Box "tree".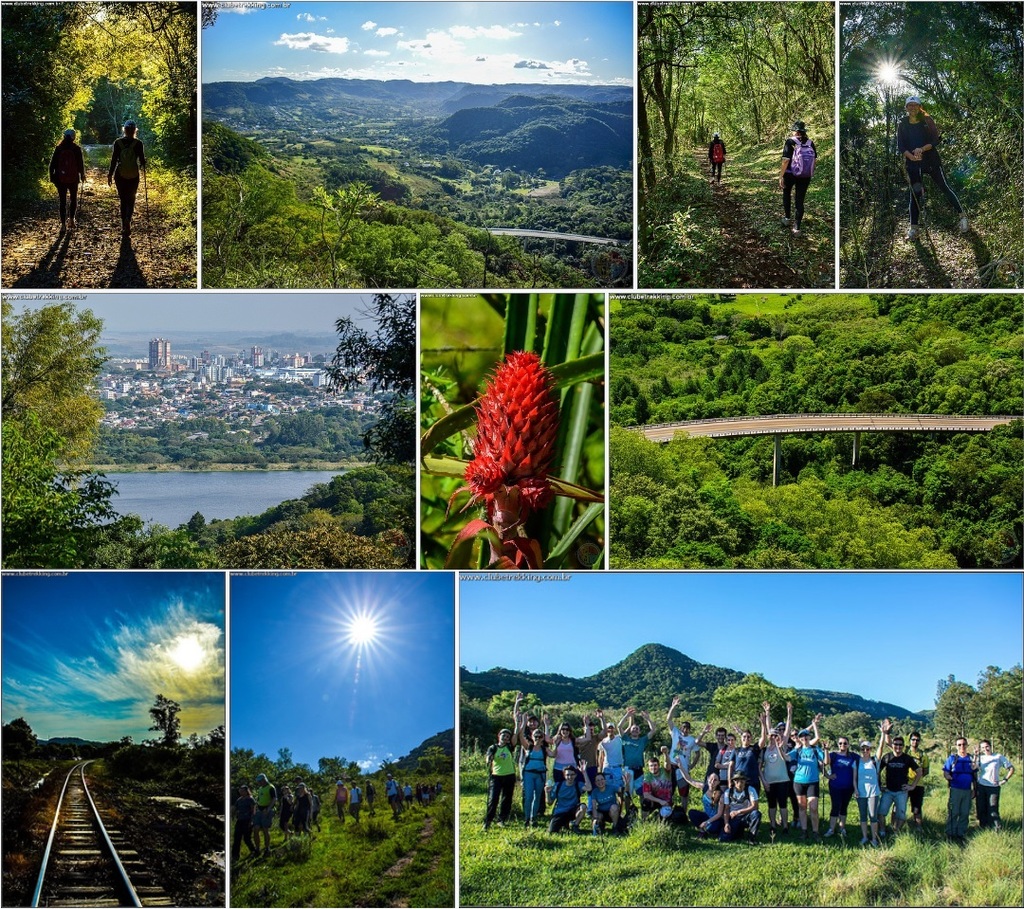
left=713, top=678, right=780, bottom=753.
